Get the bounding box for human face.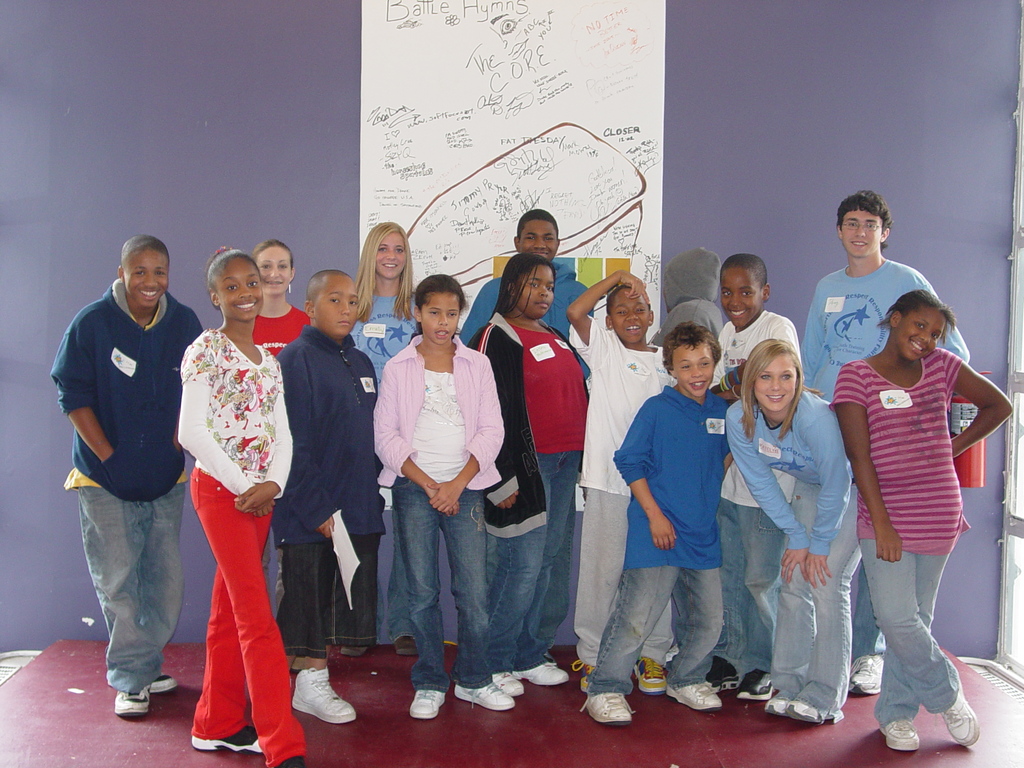
[372,232,415,278].
